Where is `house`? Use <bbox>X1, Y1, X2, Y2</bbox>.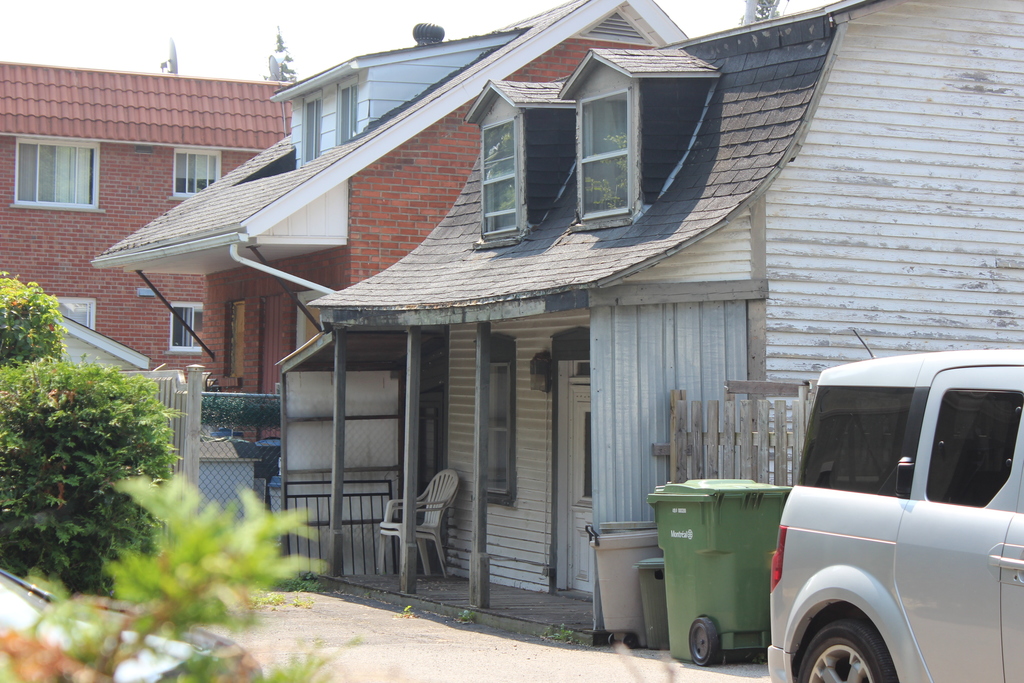
<bbox>300, 0, 1023, 605</bbox>.
